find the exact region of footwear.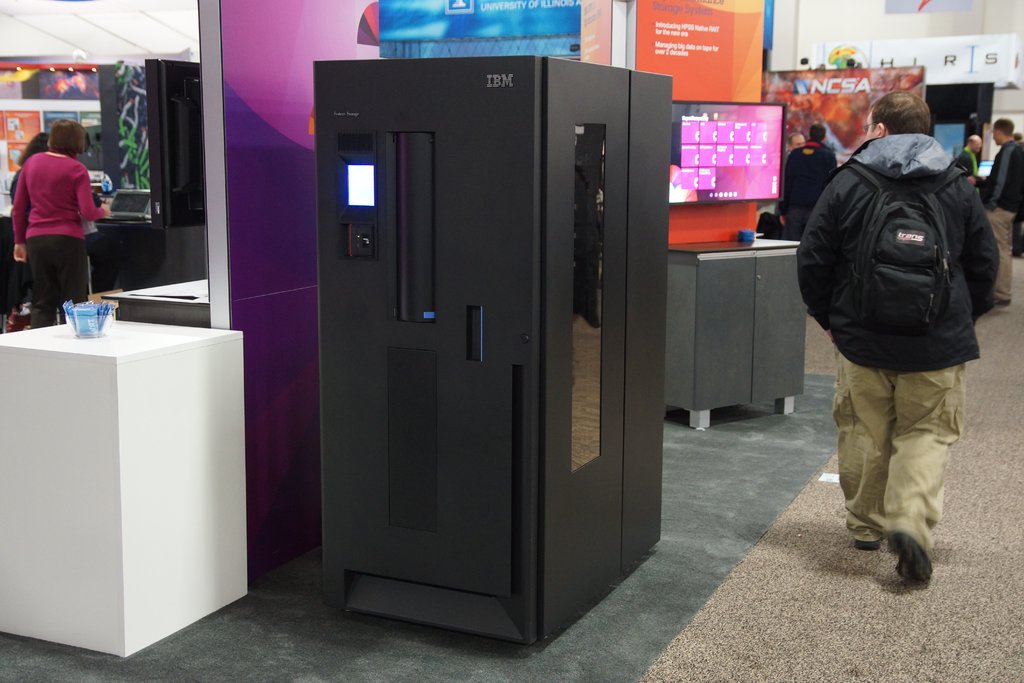
Exact region: (x1=884, y1=532, x2=935, y2=587).
